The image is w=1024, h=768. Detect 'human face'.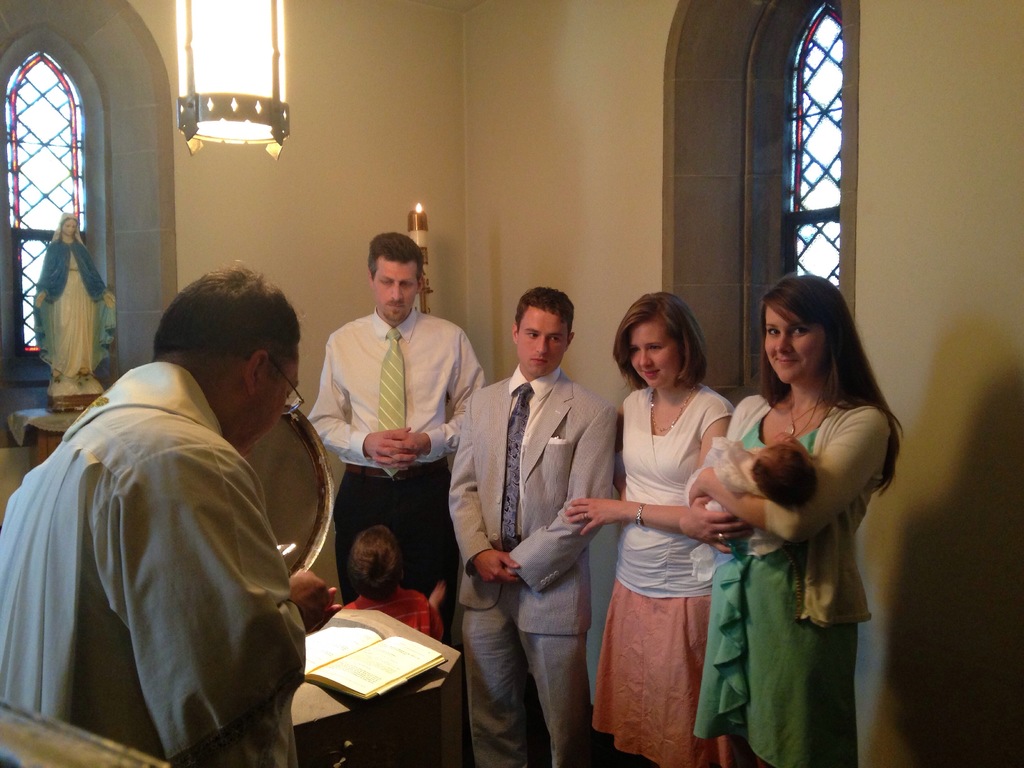
Detection: x1=63, y1=220, x2=72, y2=240.
